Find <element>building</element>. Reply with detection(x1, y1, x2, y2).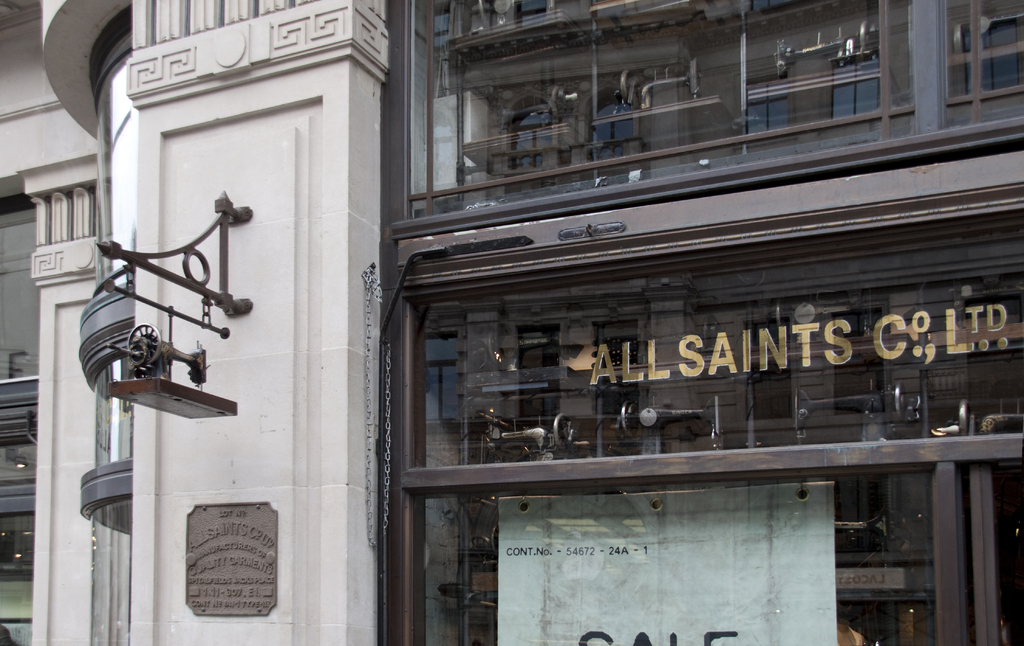
detection(0, 0, 1023, 645).
